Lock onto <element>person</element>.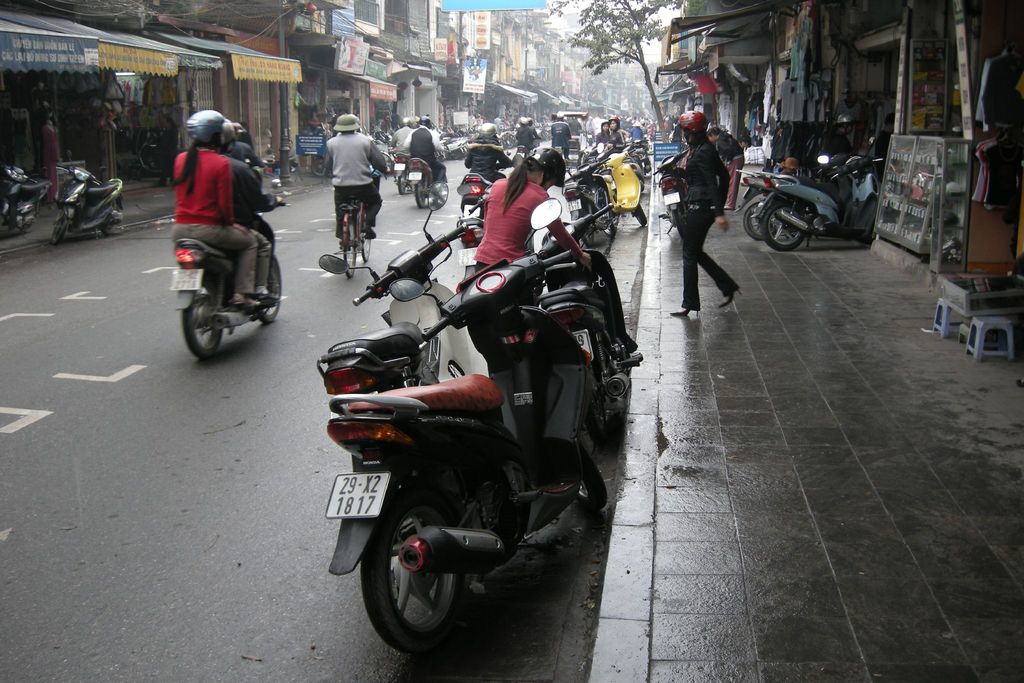
Locked: Rect(609, 117, 630, 146).
